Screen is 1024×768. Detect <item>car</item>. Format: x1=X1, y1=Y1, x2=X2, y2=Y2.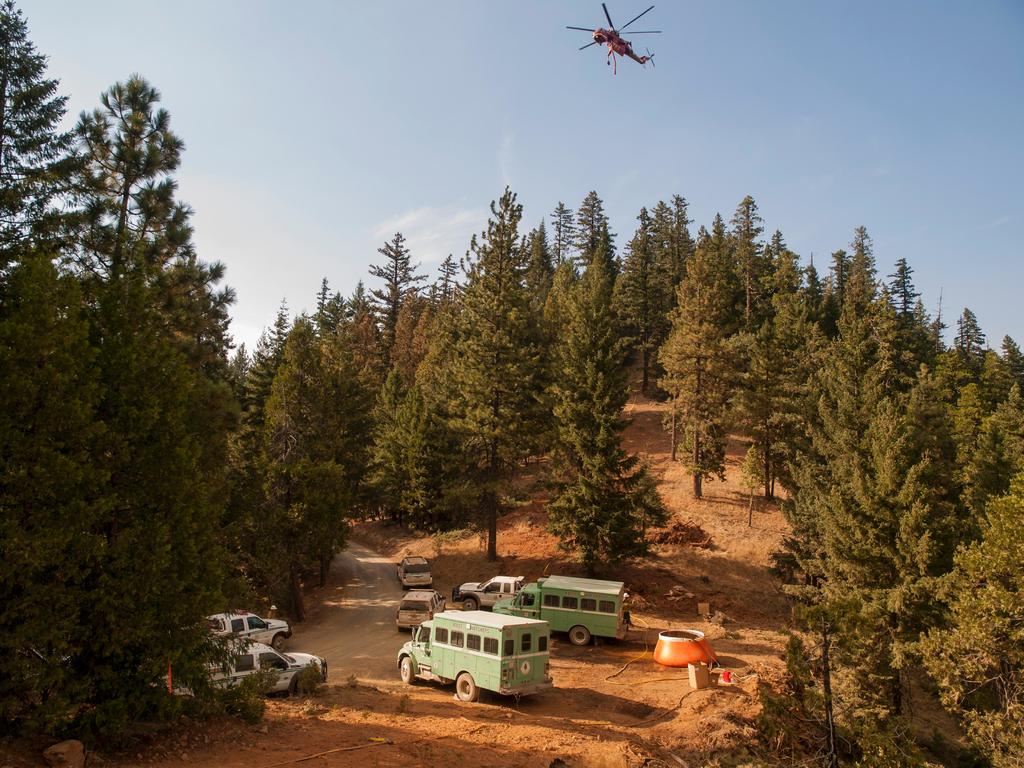
x1=149, y1=637, x2=332, y2=701.
